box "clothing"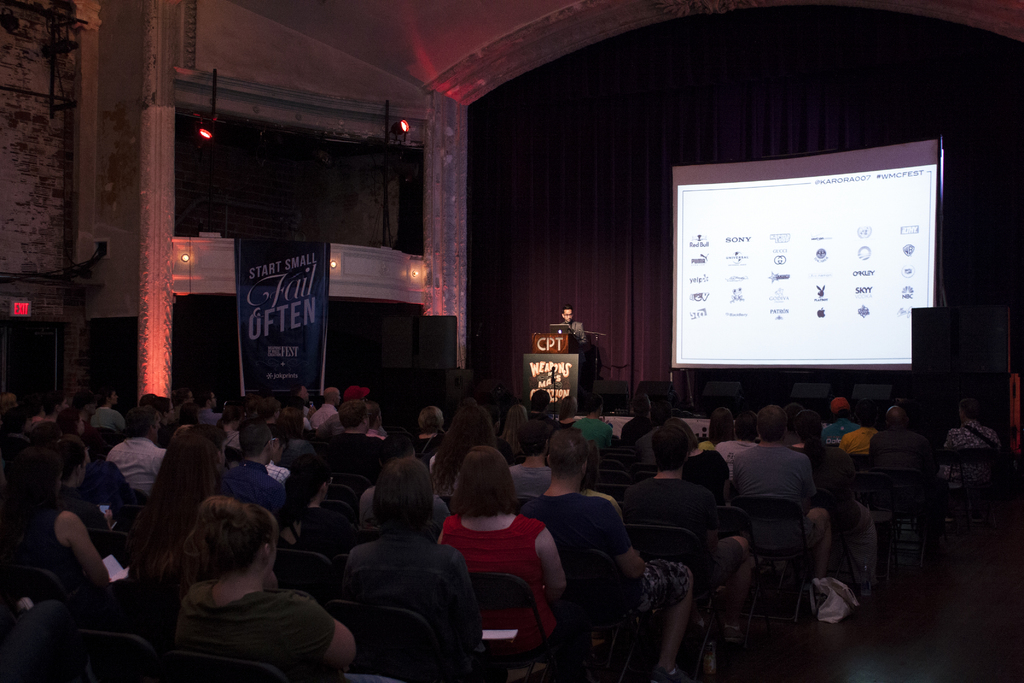
(x1=566, y1=416, x2=614, y2=450)
